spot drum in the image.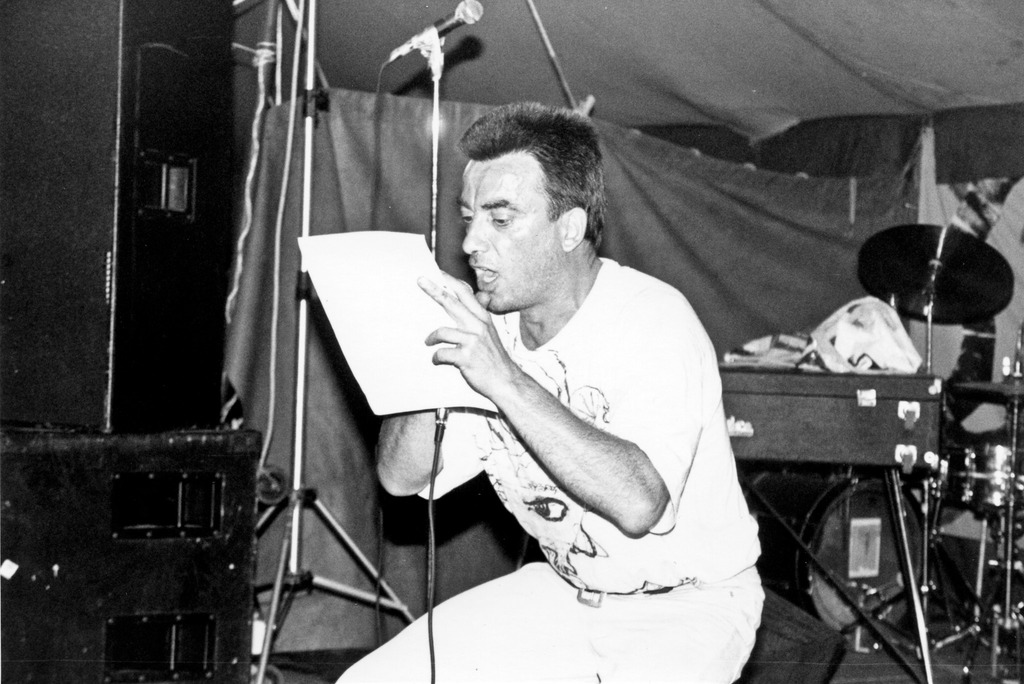
drum found at region(937, 443, 1023, 509).
